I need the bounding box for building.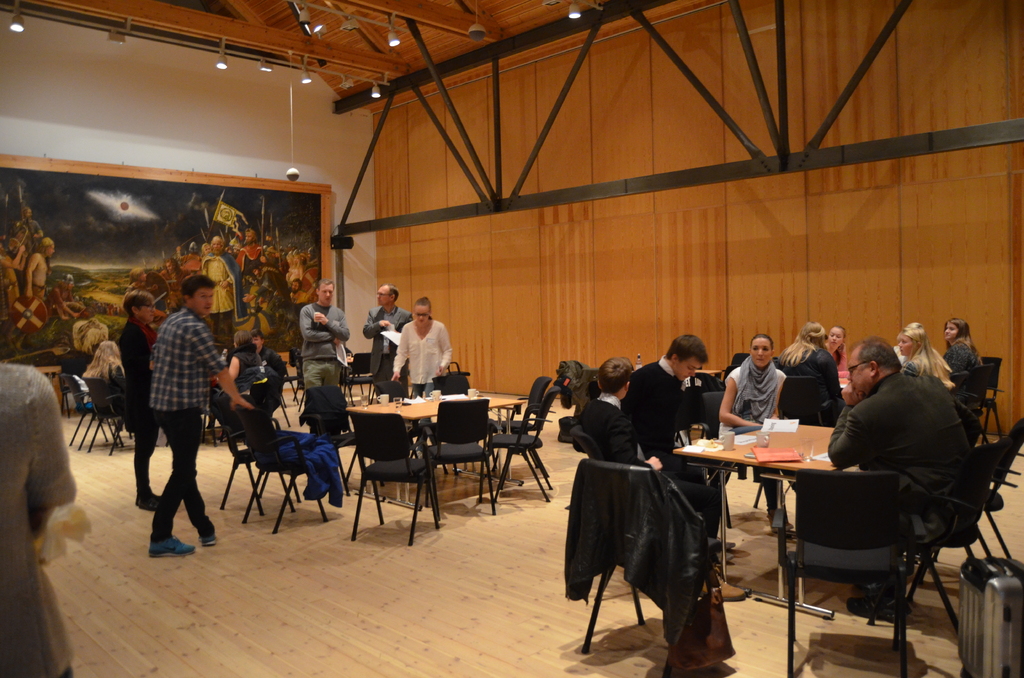
Here it is: pyautogui.locateOnScreen(0, 0, 1023, 677).
